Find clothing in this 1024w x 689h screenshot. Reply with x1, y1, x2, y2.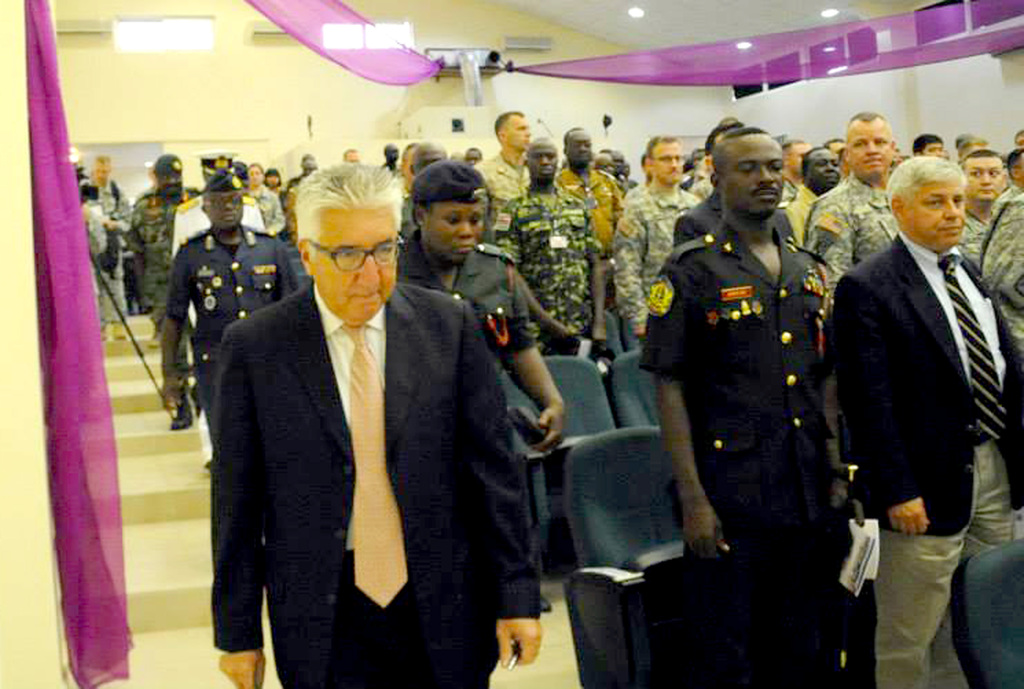
639, 154, 861, 649.
